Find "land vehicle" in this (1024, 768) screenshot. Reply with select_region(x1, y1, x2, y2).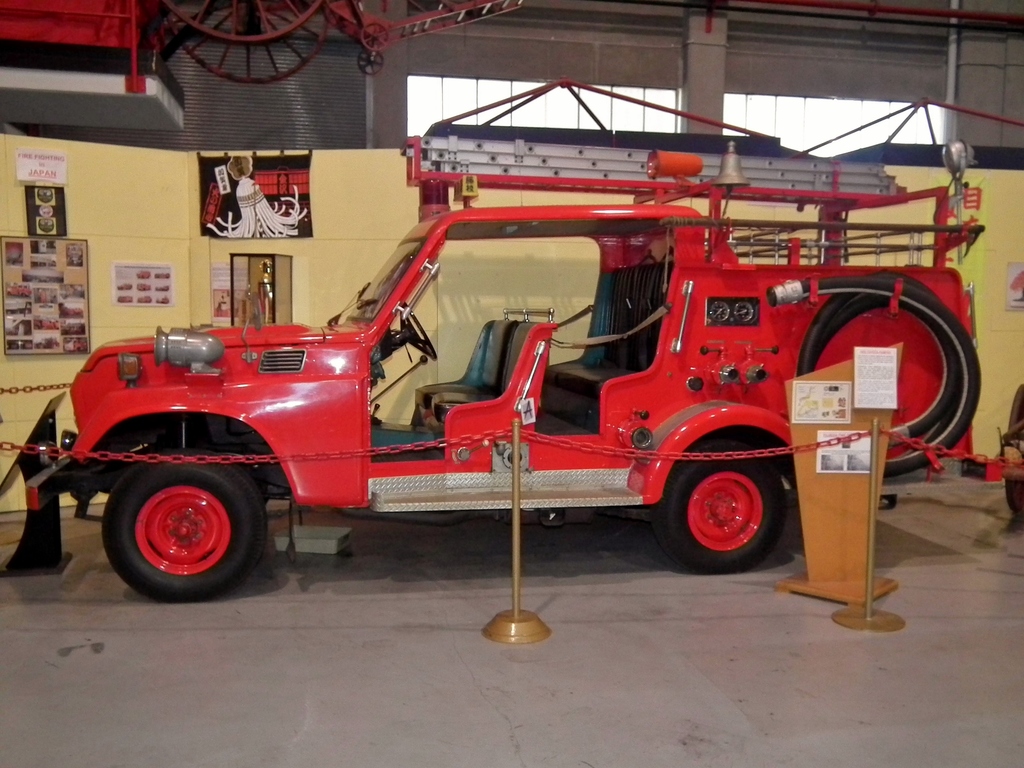
select_region(32, 140, 1002, 614).
